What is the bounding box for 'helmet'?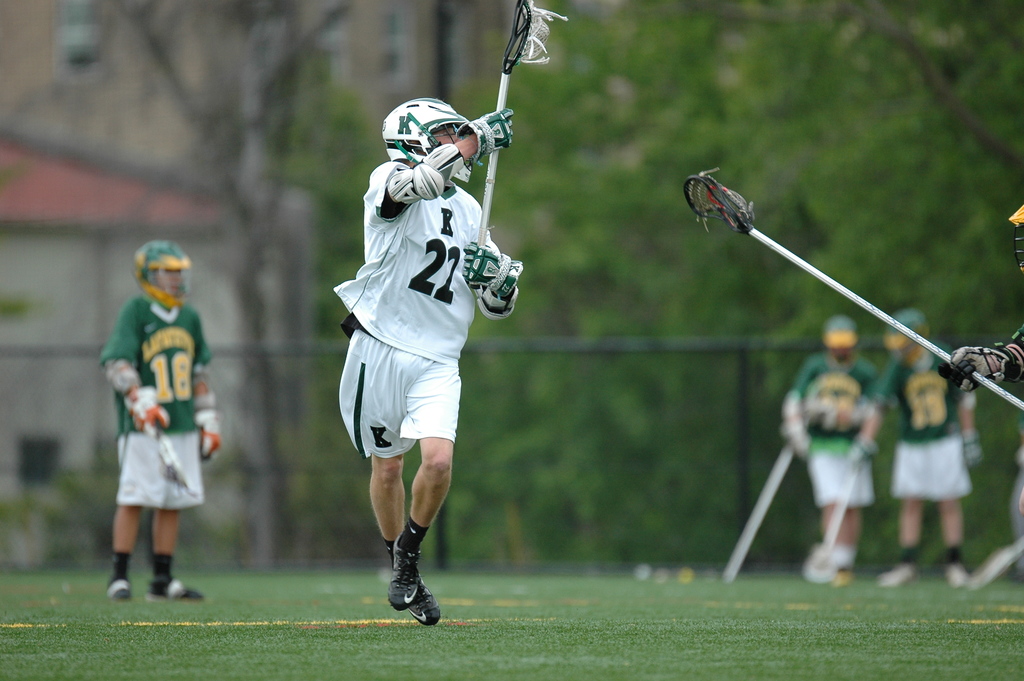
BBox(884, 305, 928, 367).
